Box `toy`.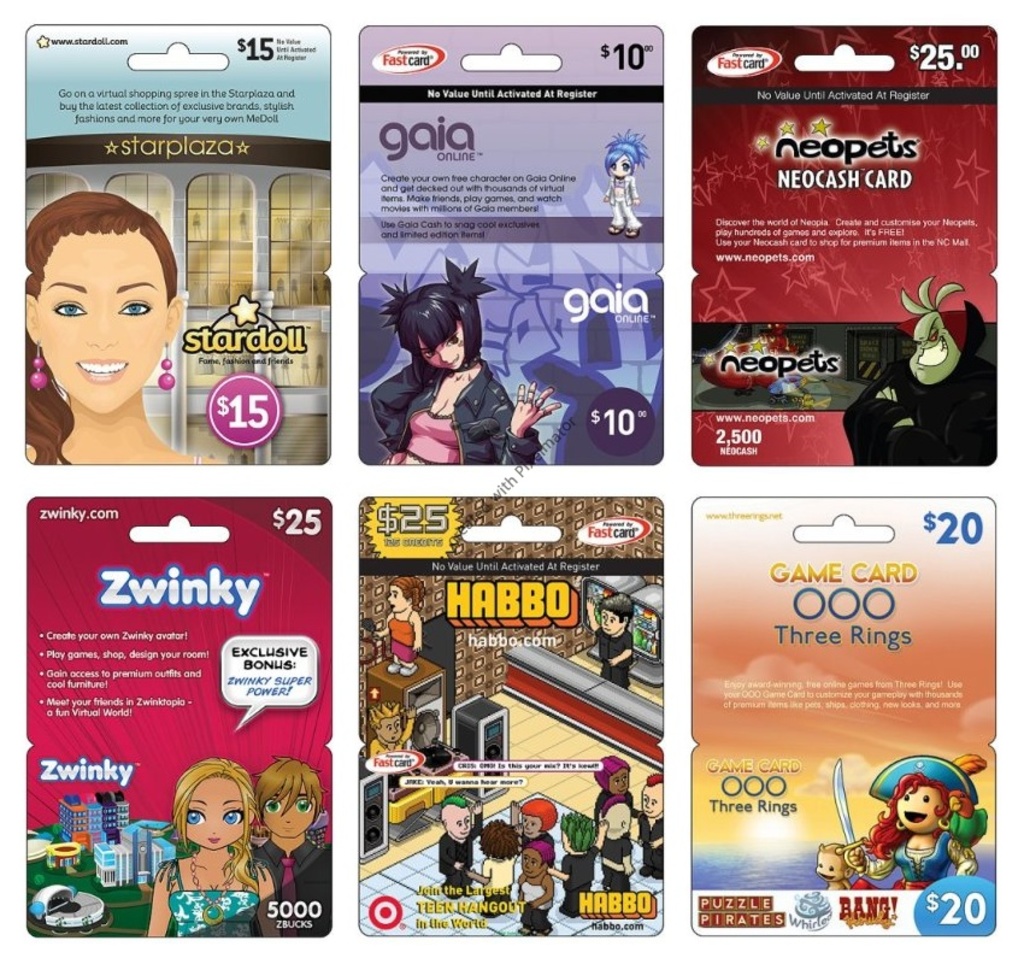
372:254:560:460.
